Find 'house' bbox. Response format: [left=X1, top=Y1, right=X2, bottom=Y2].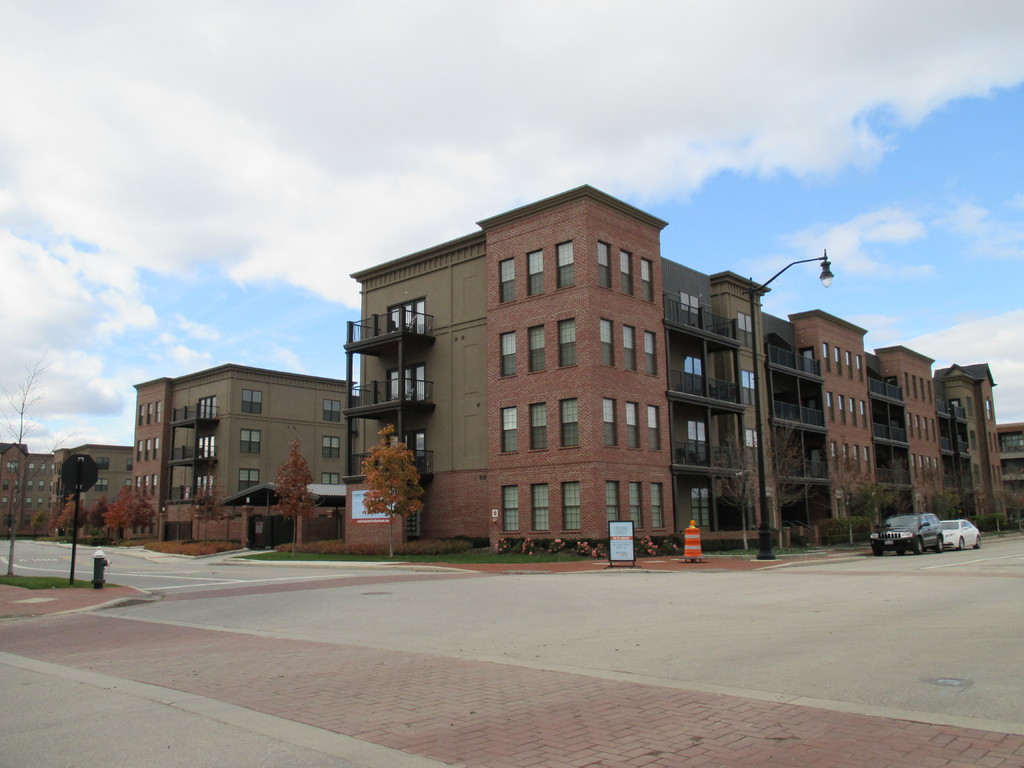
[left=0, top=442, right=49, bottom=540].
